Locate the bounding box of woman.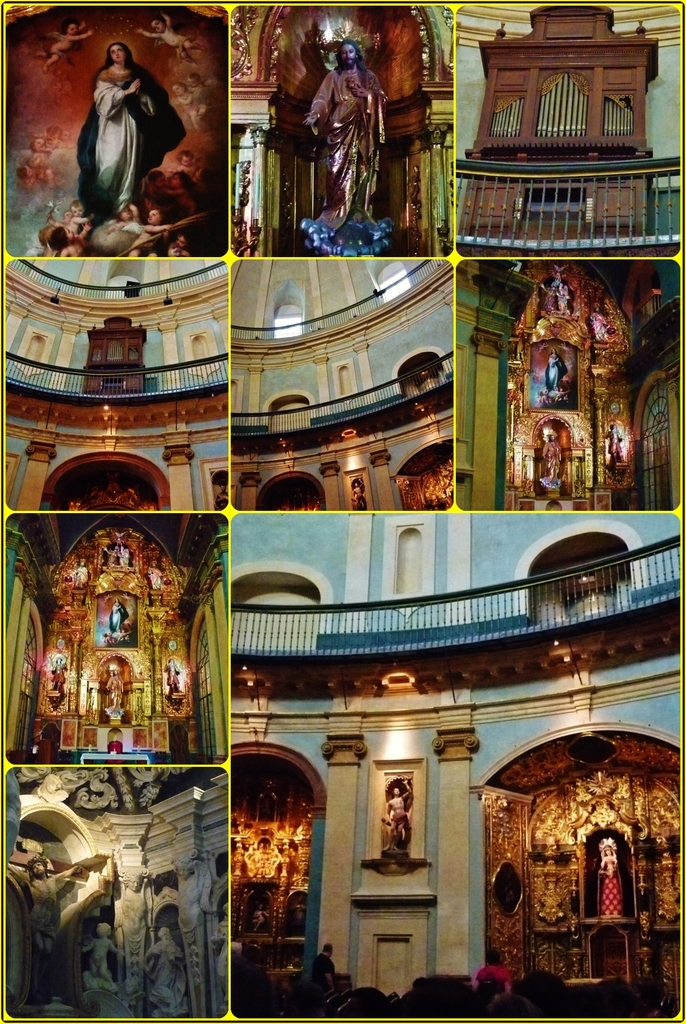
Bounding box: pyautogui.locateOnScreen(63, 24, 176, 221).
